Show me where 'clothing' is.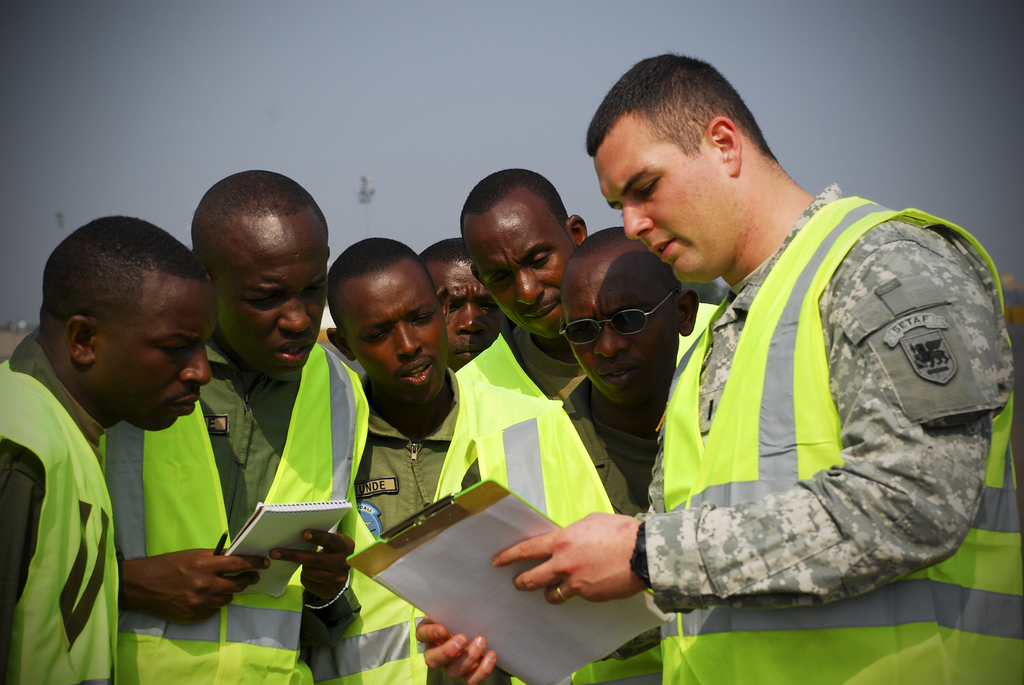
'clothing' is at x1=0 y1=313 x2=129 y2=684.
